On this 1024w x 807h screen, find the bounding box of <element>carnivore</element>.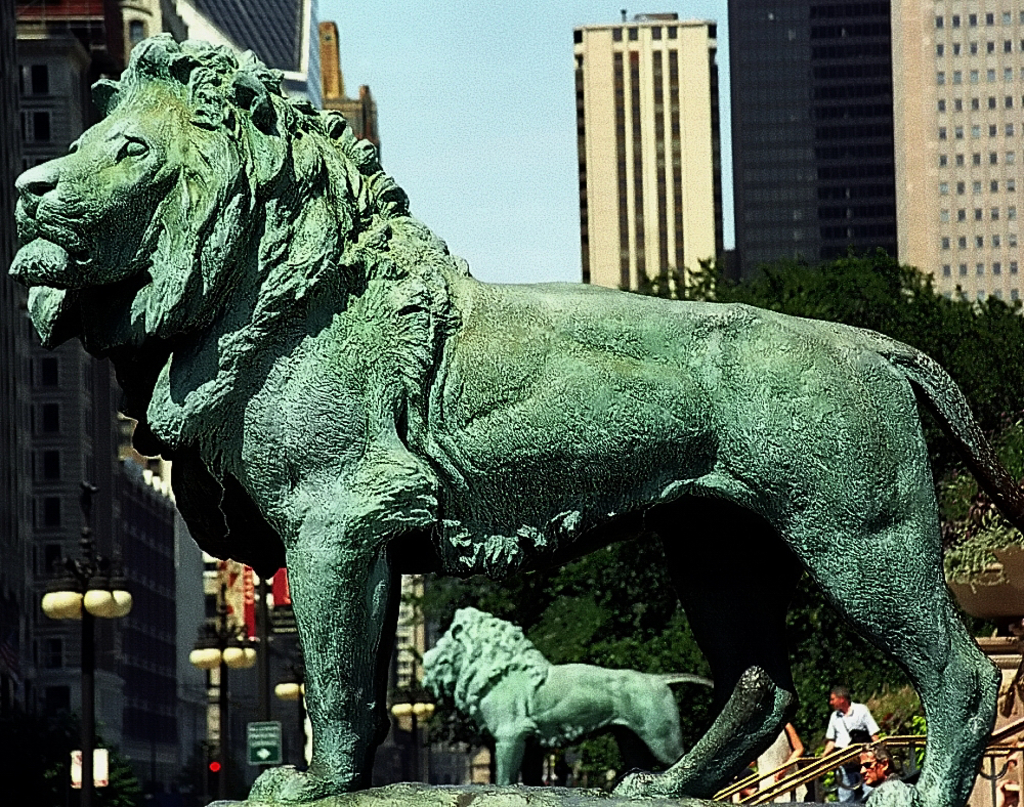
Bounding box: <bbox>5, 18, 1023, 806</bbox>.
